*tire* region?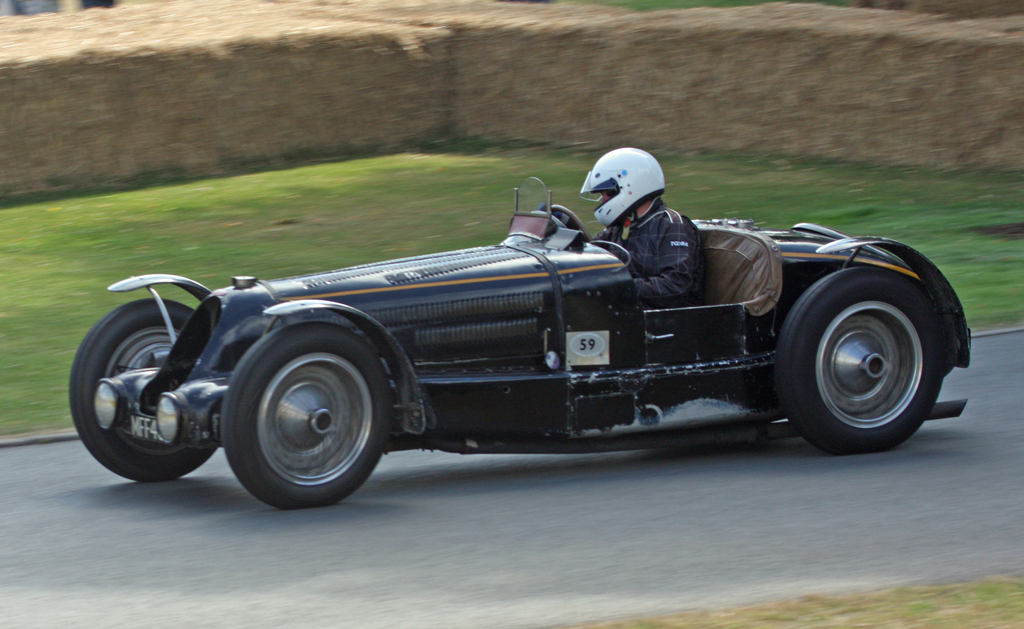
(67,297,230,484)
